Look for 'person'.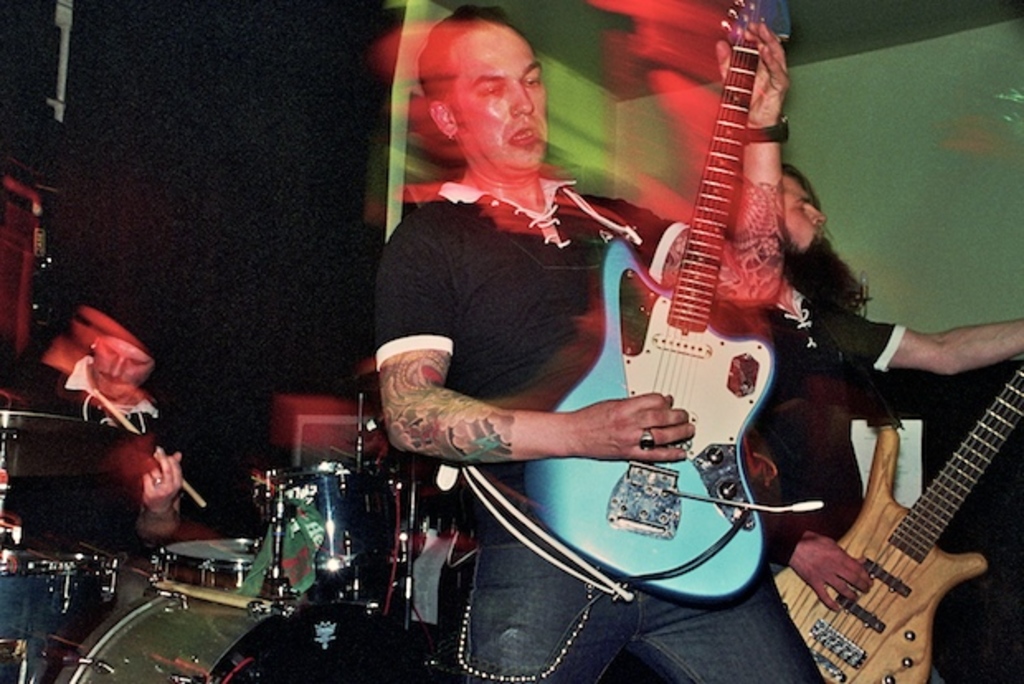
Found: <region>30, 327, 182, 565</region>.
